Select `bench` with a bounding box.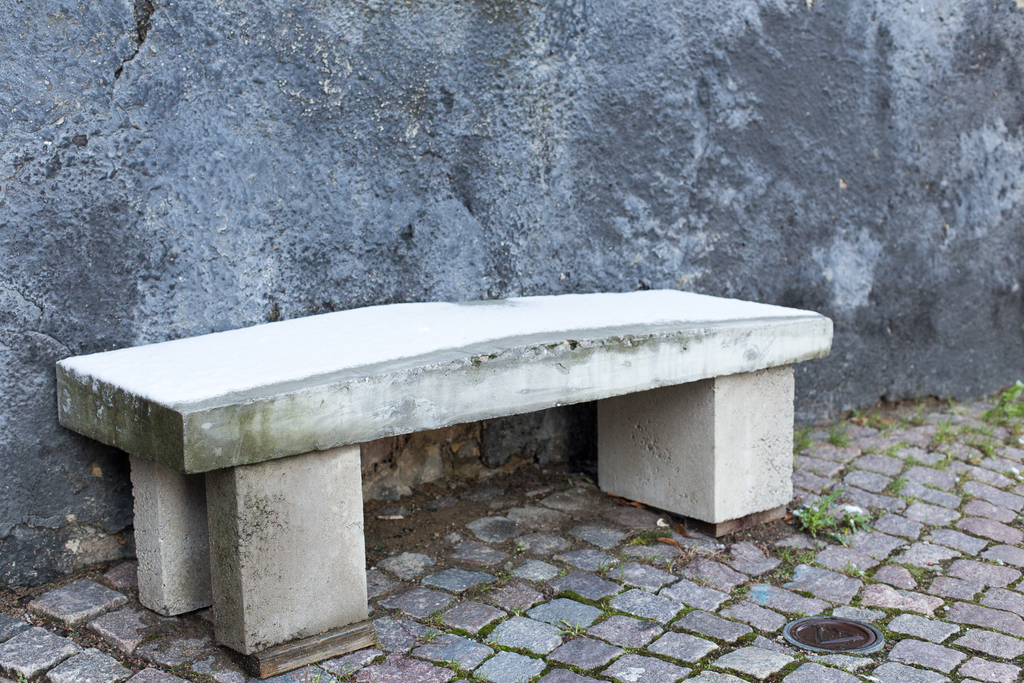
bbox=[54, 285, 835, 680].
